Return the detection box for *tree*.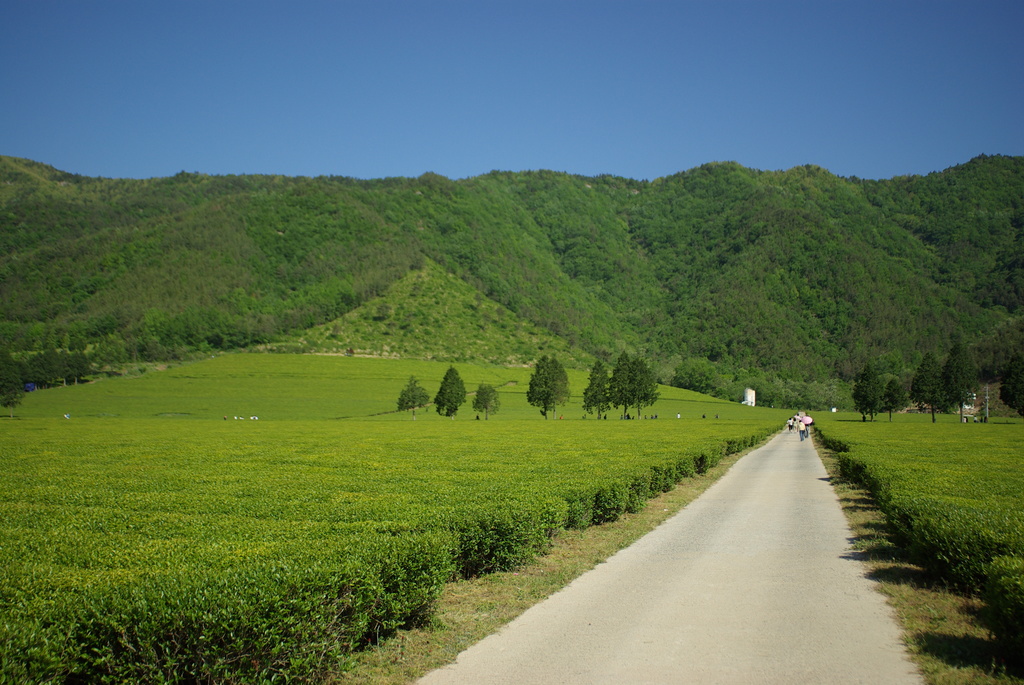
[x1=395, y1=374, x2=431, y2=420].
